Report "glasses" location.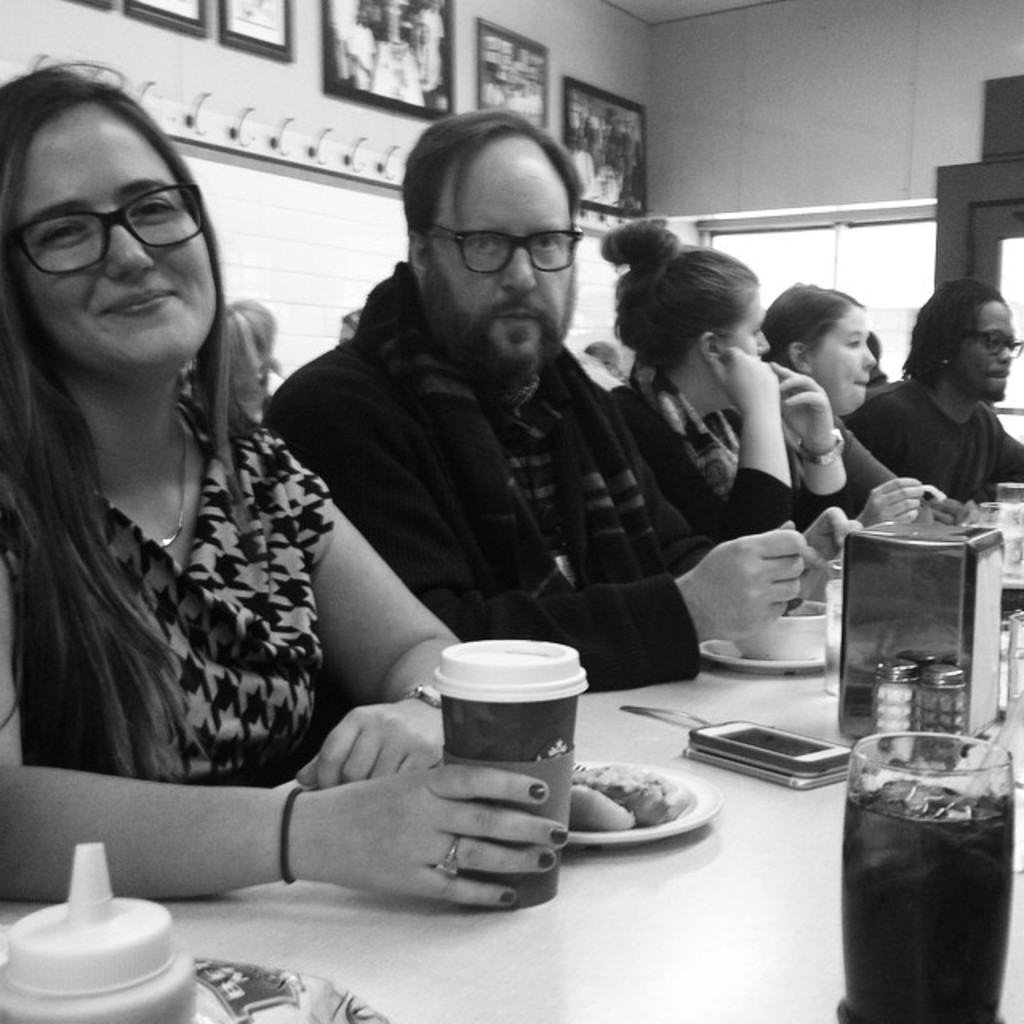
Report: (971, 328, 1022, 358).
